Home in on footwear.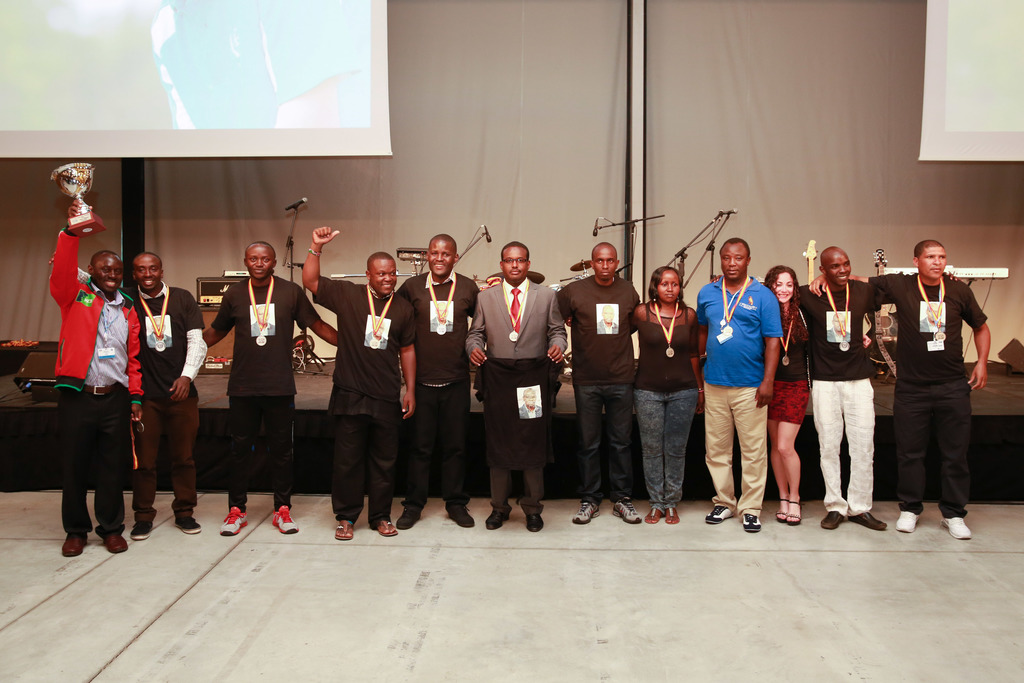
Homed in at box(936, 511, 974, 546).
